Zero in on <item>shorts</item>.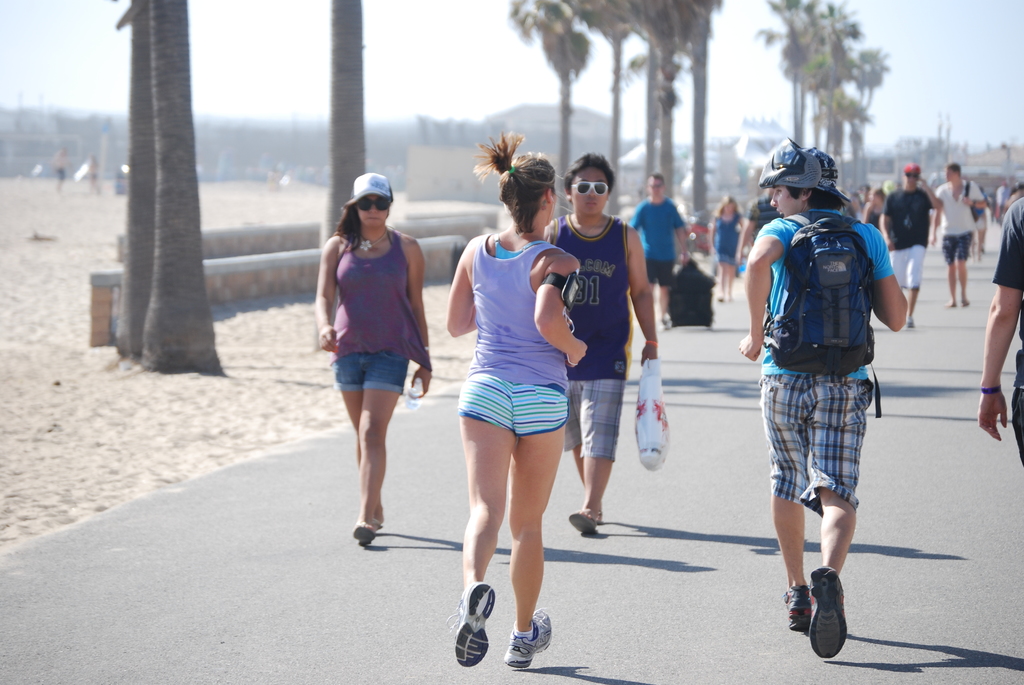
Zeroed in: {"x1": 717, "y1": 249, "x2": 739, "y2": 266}.
